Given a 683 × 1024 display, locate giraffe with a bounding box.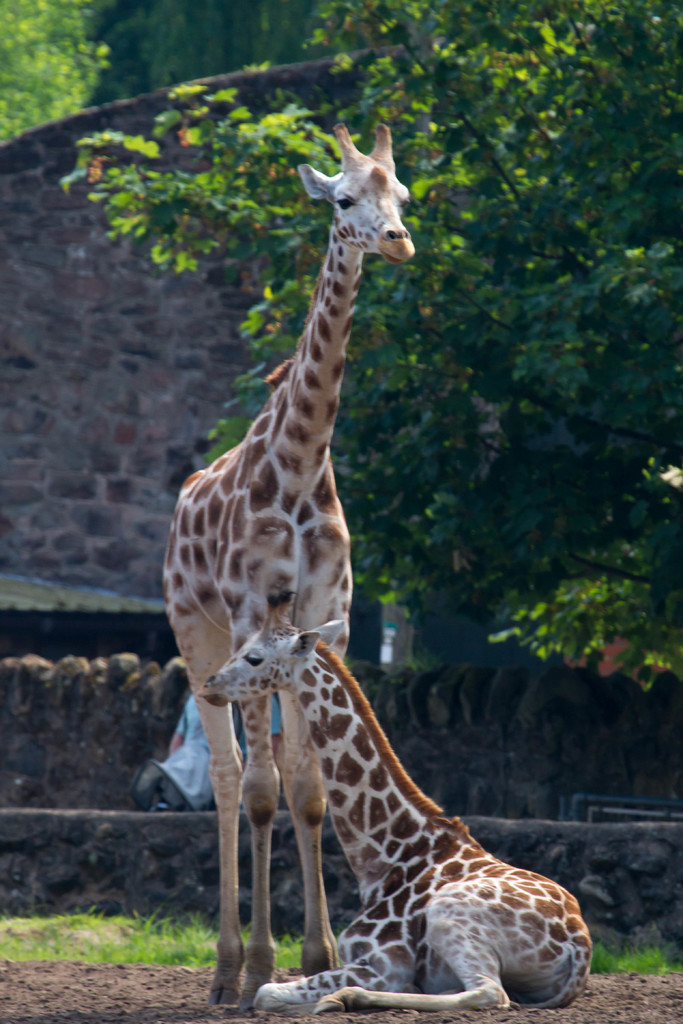
Located: bbox=(197, 580, 593, 1006).
